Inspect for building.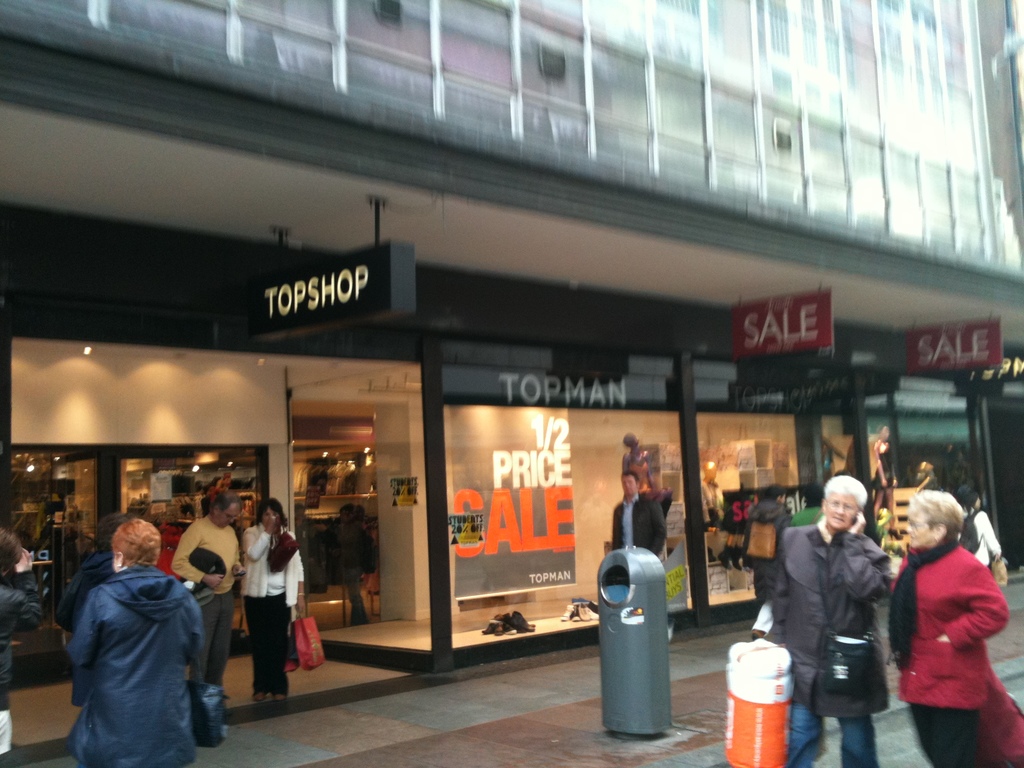
Inspection: pyautogui.locateOnScreen(0, 0, 1023, 677).
